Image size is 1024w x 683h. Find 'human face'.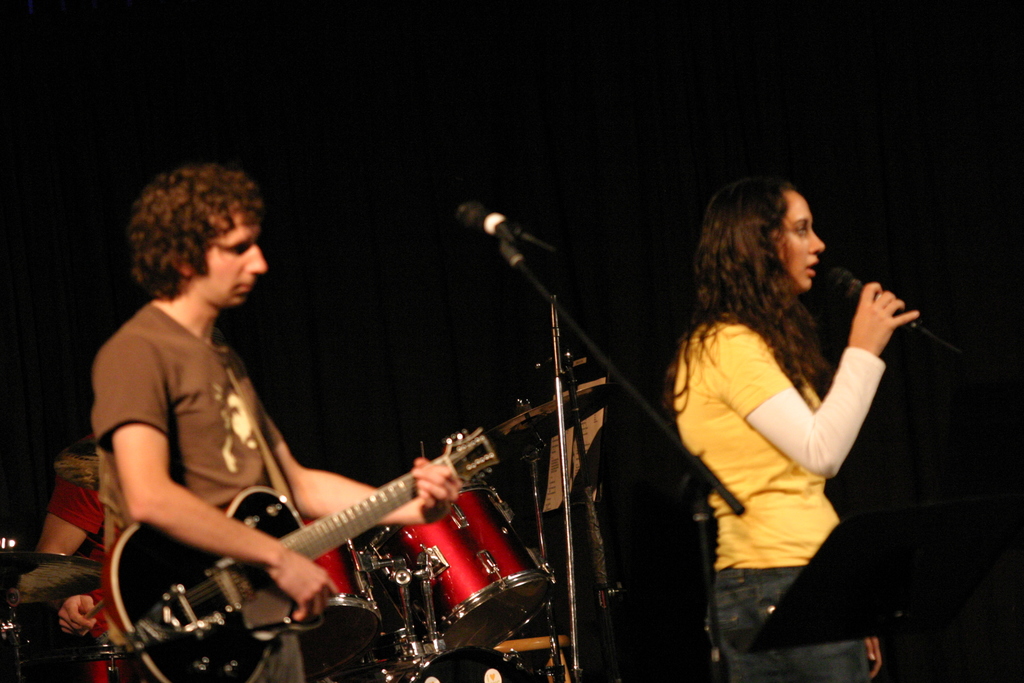
774,184,829,286.
